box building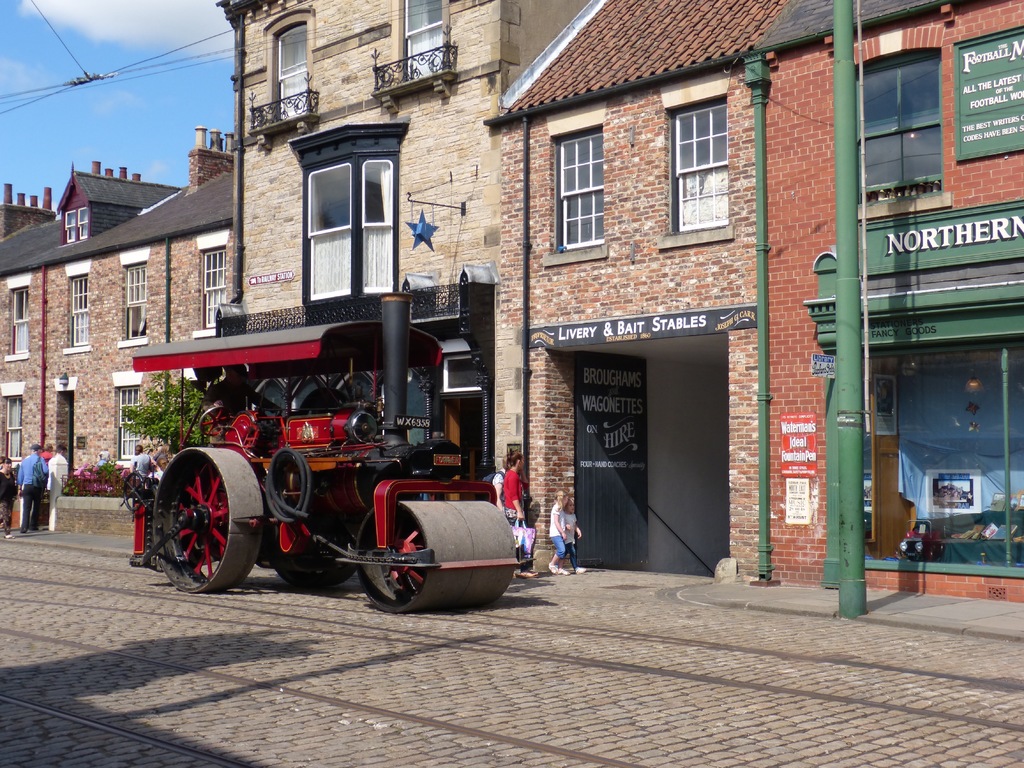
l=0, t=128, r=238, b=505
